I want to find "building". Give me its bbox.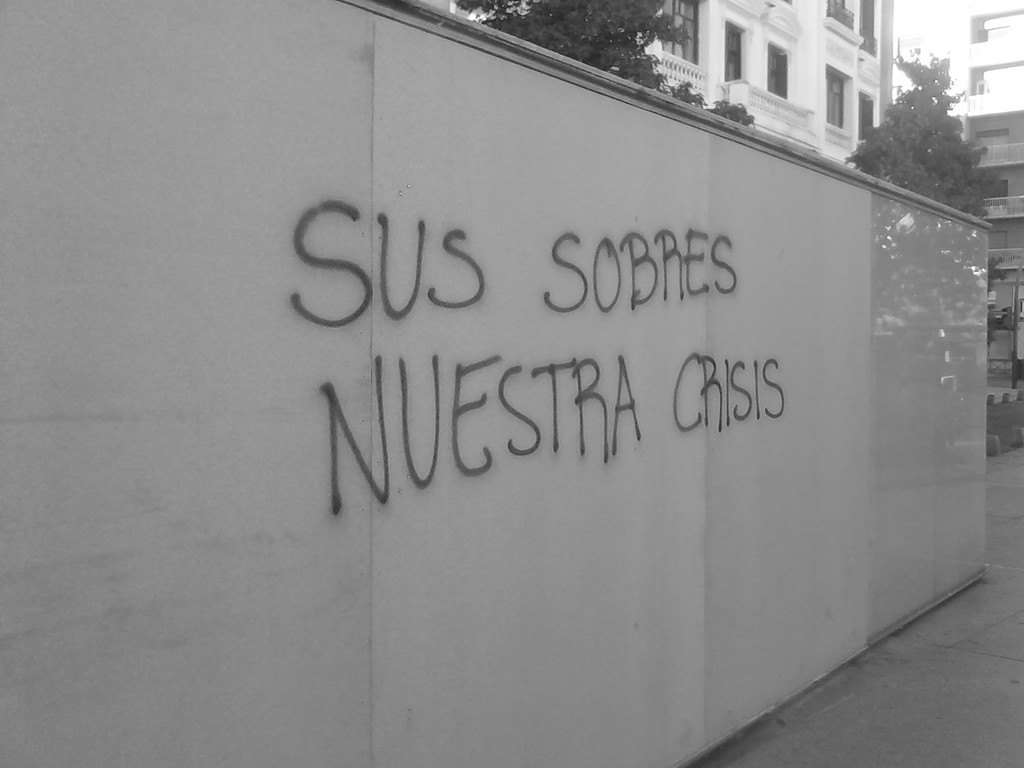
BBox(961, 0, 1023, 381).
